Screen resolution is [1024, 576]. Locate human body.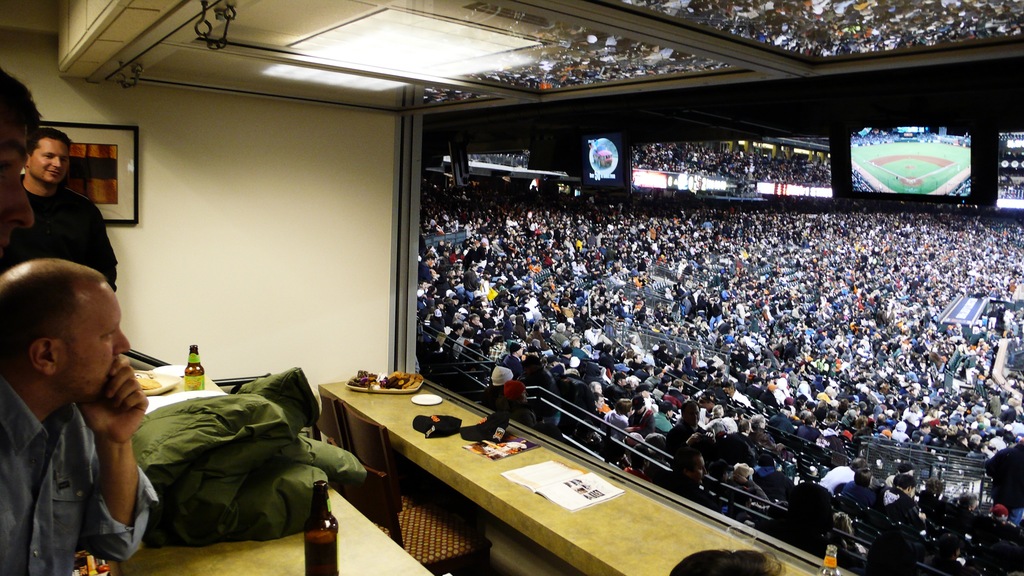
<bbox>458, 322, 467, 323</bbox>.
